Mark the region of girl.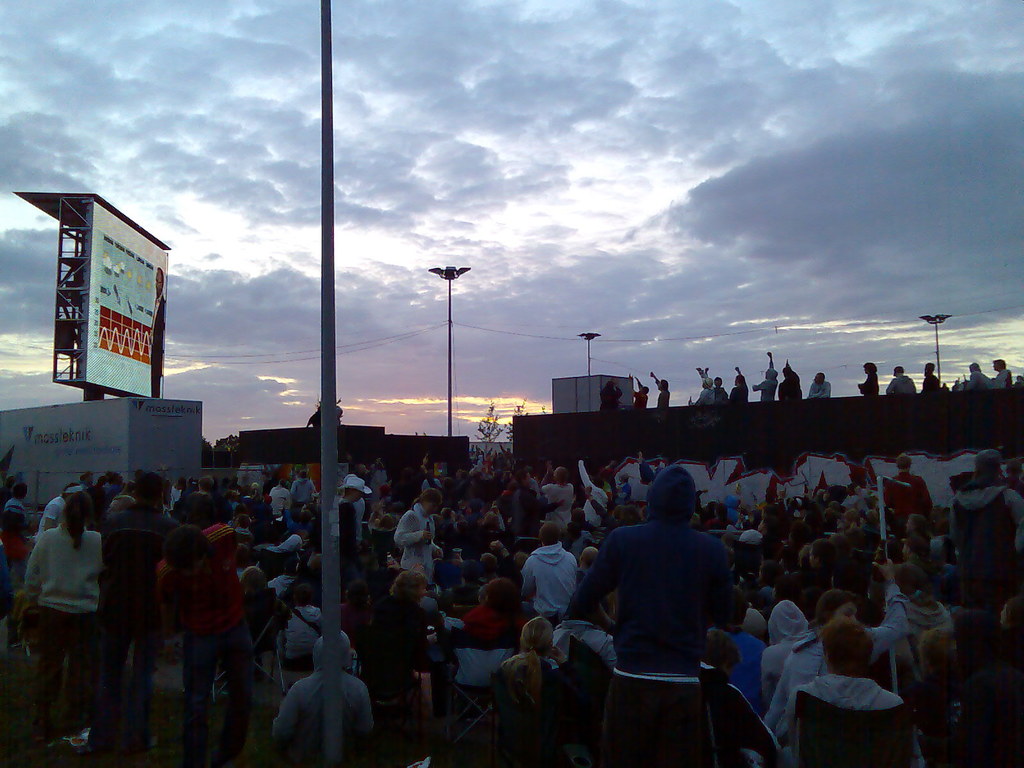
Region: x1=888, y1=566, x2=952, y2=676.
